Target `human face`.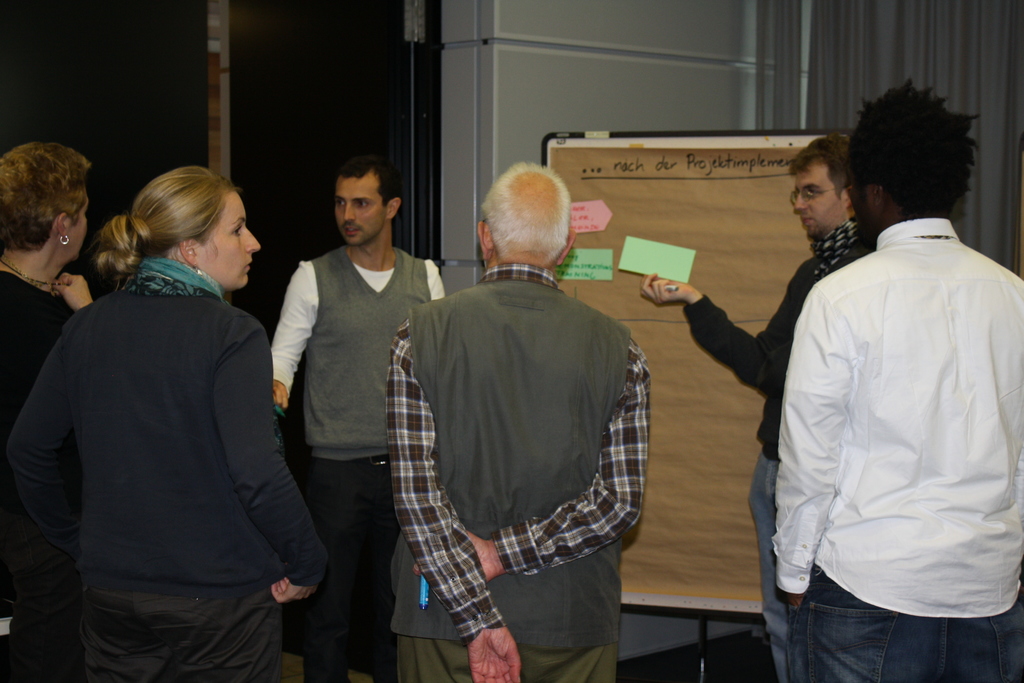
Target region: l=790, t=168, r=838, b=237.
